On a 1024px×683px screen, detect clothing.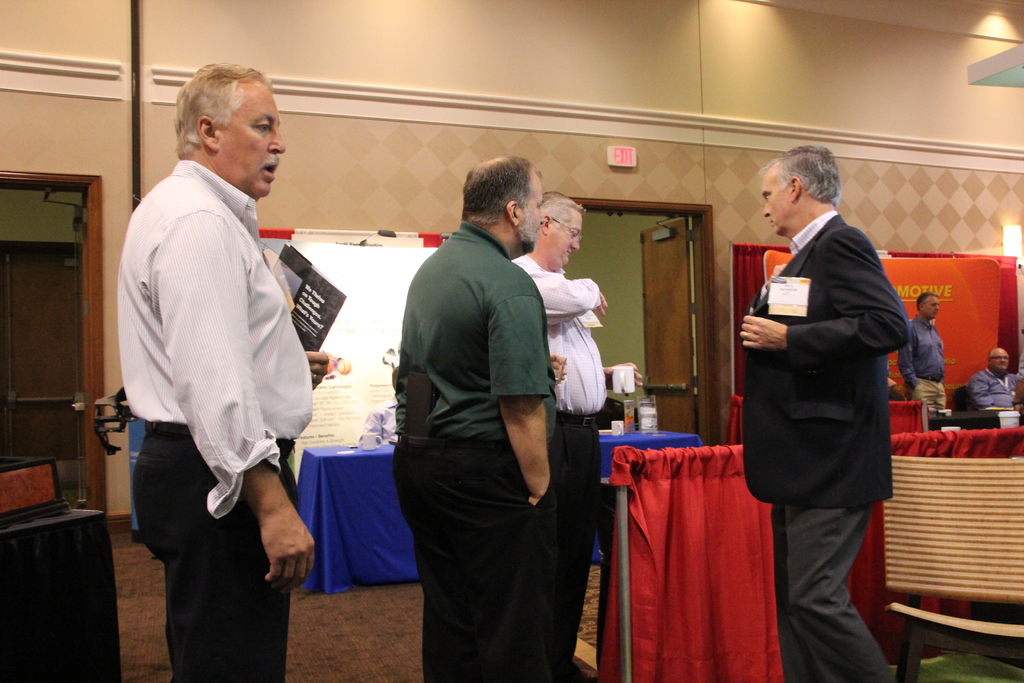
bbox=(895, 311, 947, 429).
